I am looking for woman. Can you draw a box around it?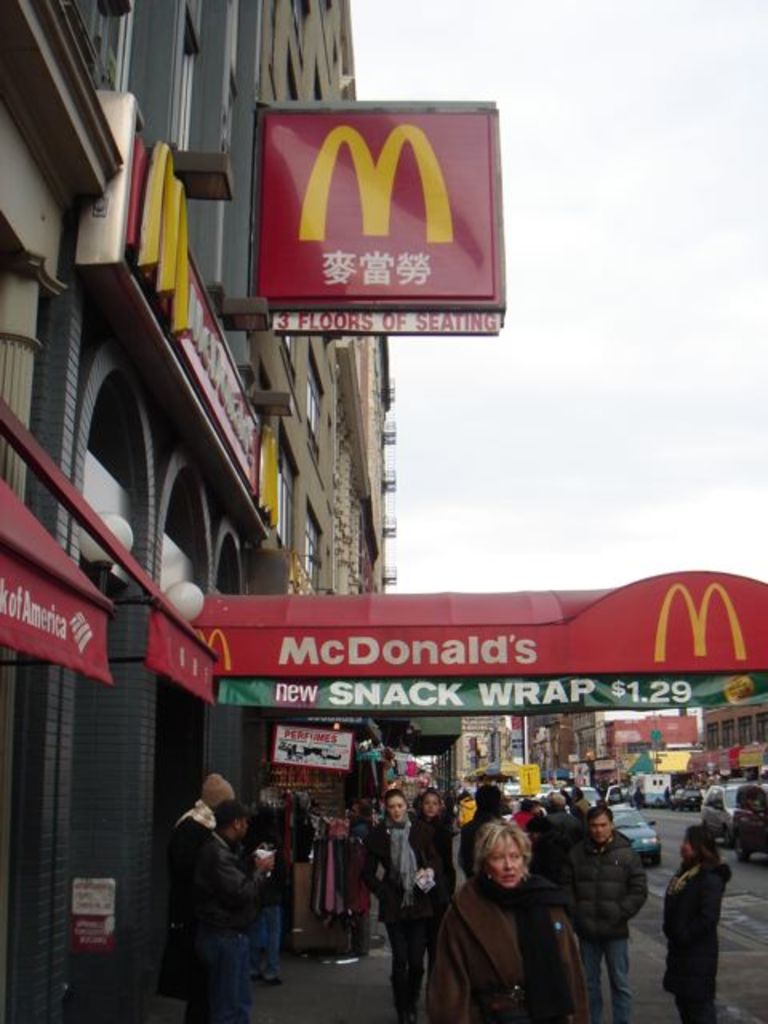
Sure, the bounding box is left=661, top=821, right=731, bottom=1022.
